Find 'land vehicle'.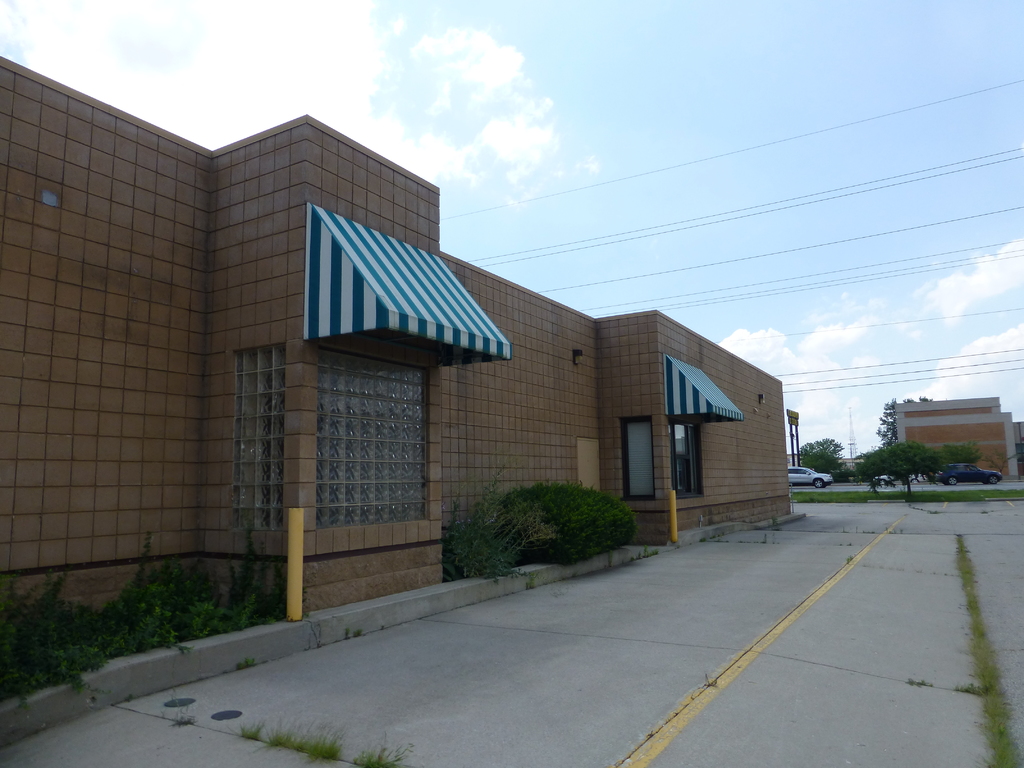
<bbox>936, 460, 1007, 488</bbox>.
